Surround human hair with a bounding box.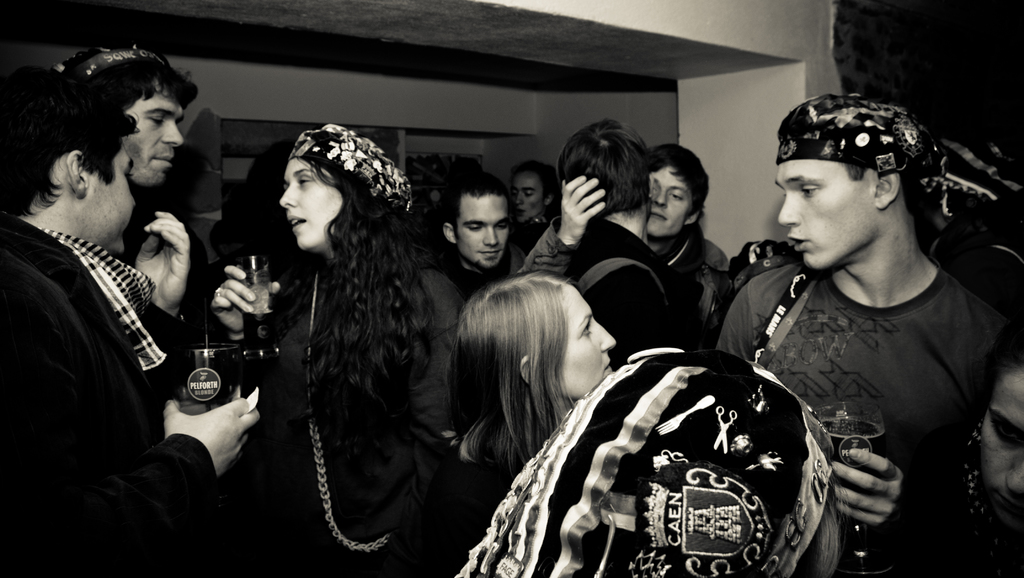
(left=509, top=160, right=555, bottom=204).
